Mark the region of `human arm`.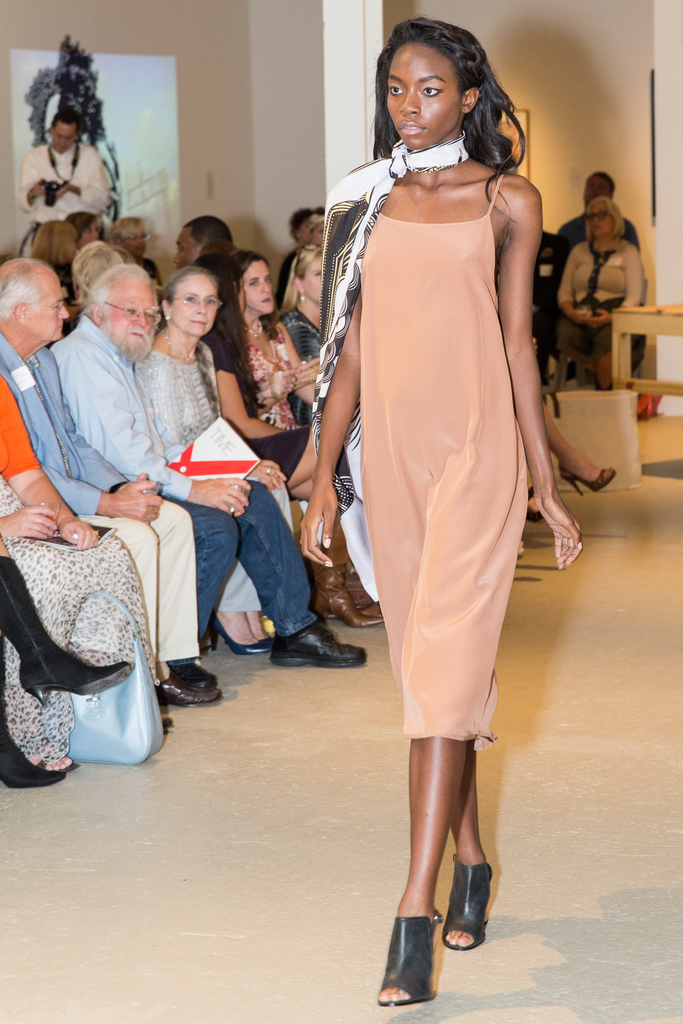
Region: (214, 323, 284, 442).
